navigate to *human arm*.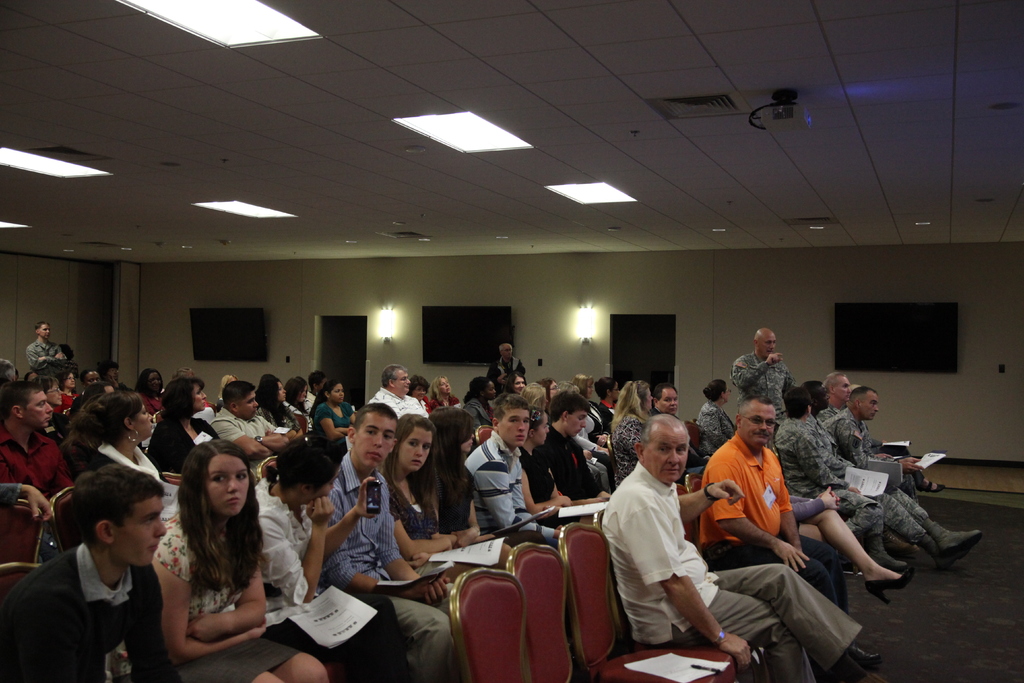
Navigation target: [x1=869, y1=449, x2=920, y2=461].
